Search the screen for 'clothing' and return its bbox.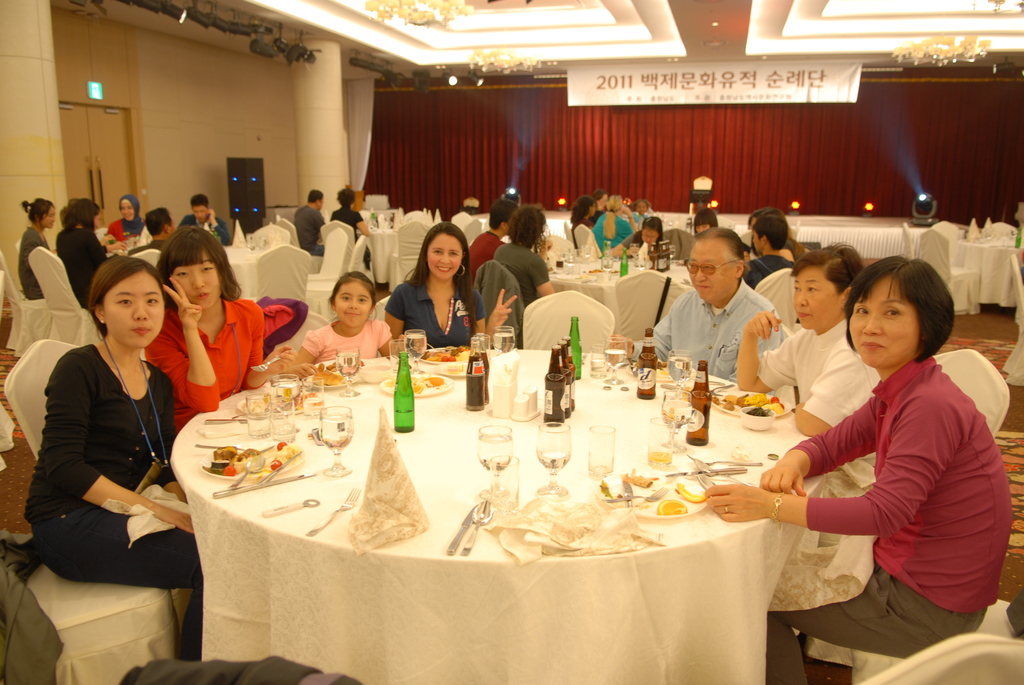
Found: rect(456, 227, 503, 278).
